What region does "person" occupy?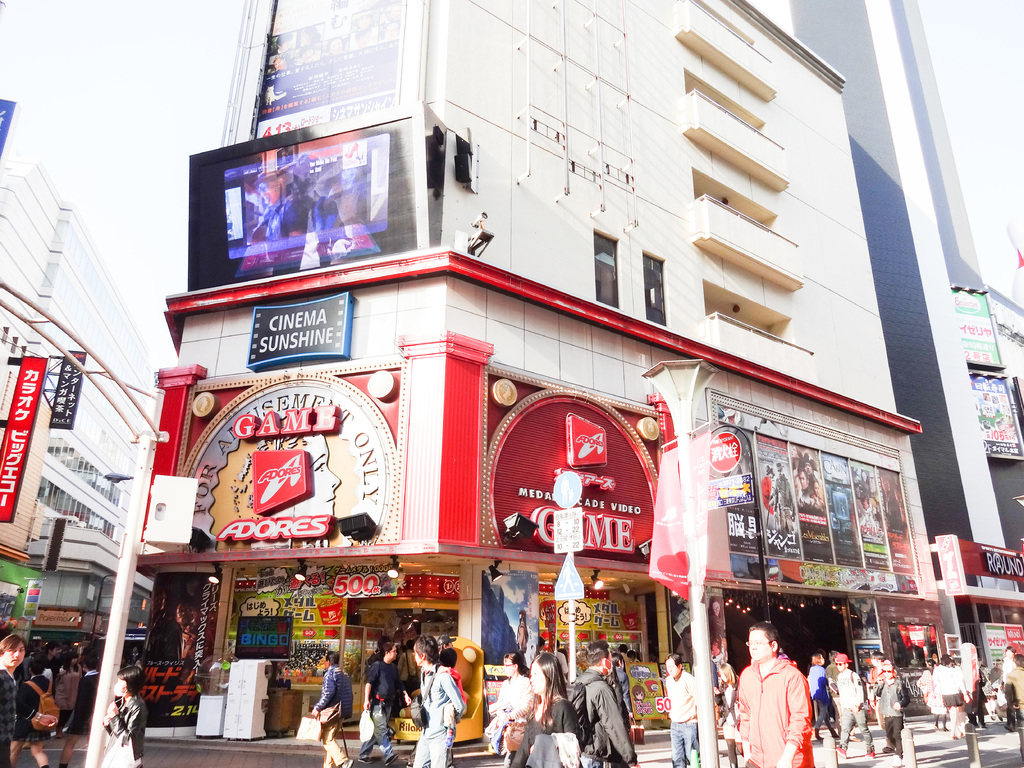
[left=730, top=617, right=815, bottom=767].
